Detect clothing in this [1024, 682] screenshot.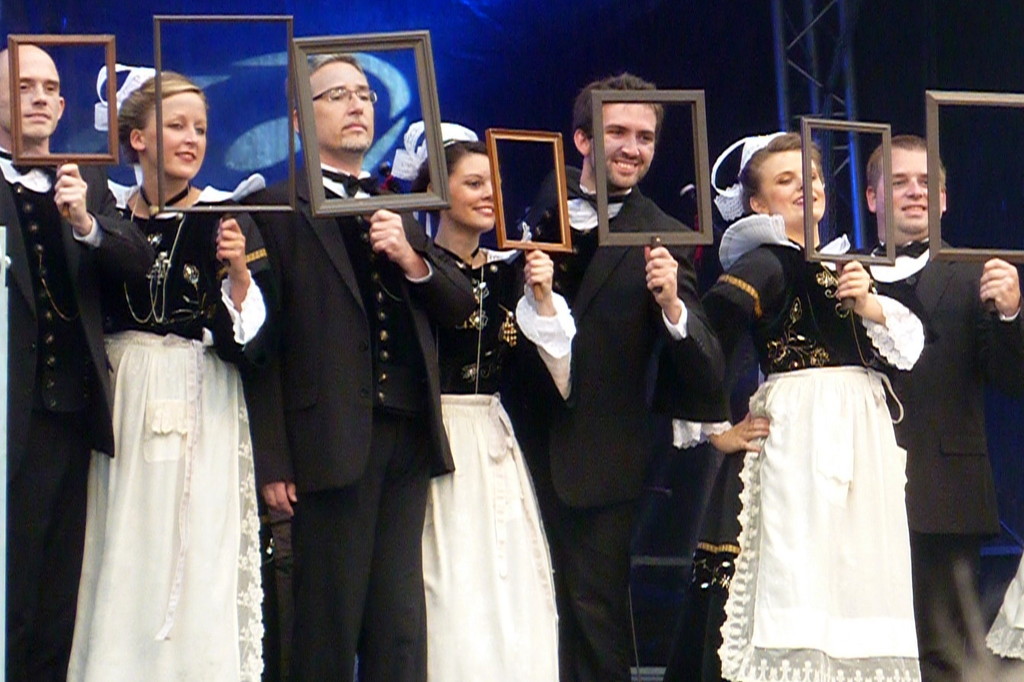
Detection: rect(70, 184, 276, 681).
